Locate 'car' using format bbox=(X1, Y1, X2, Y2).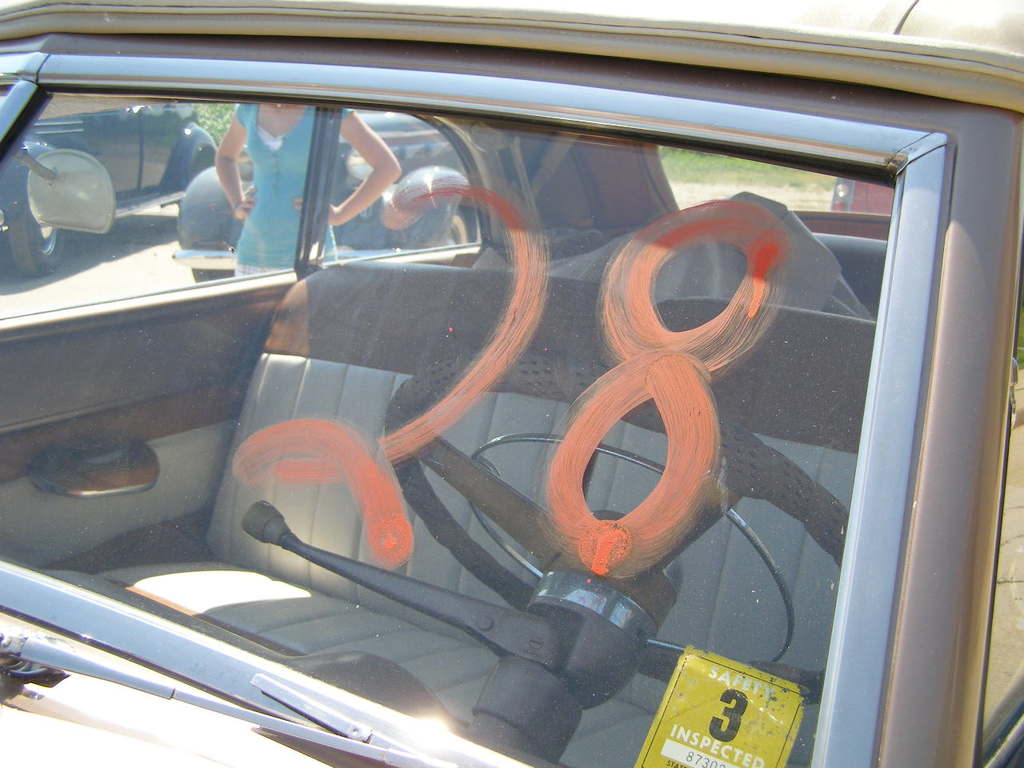
bbox=(5, 111, 222, 270).
